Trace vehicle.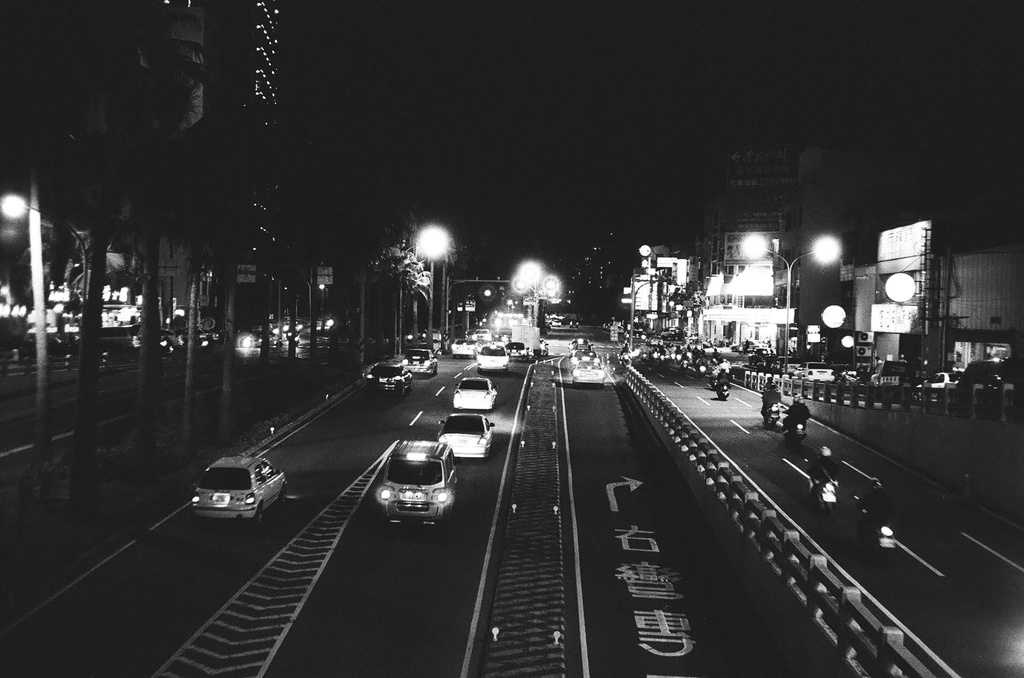
Traced to <region>454, 377, 499, 417</region>.
